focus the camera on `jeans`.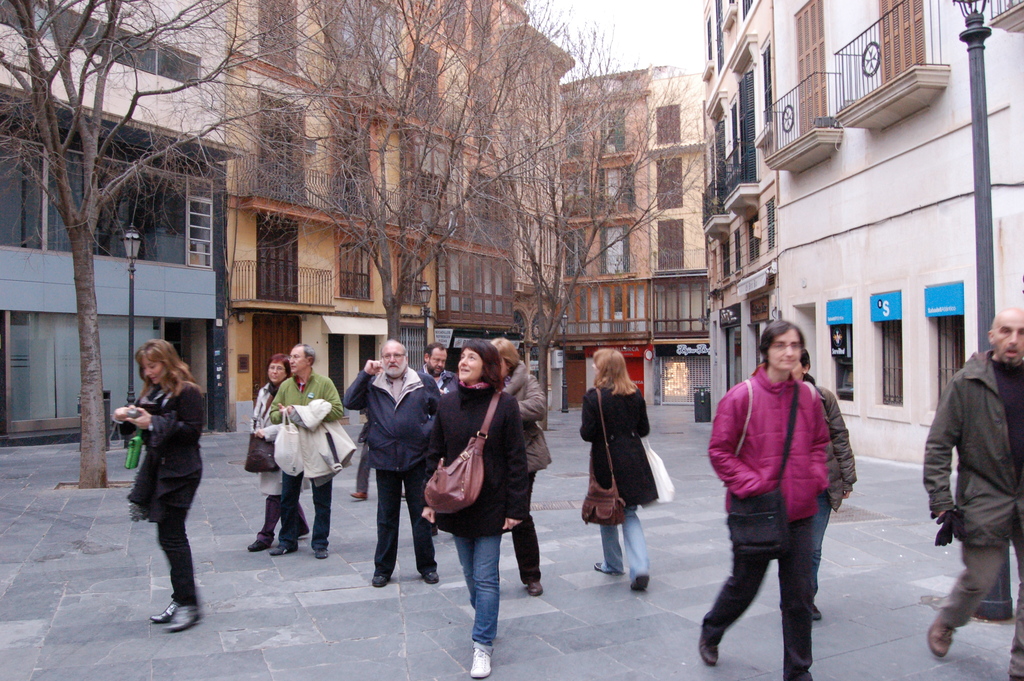
Focus region: <bbox>453, 537, 502, 649</bbox>.
